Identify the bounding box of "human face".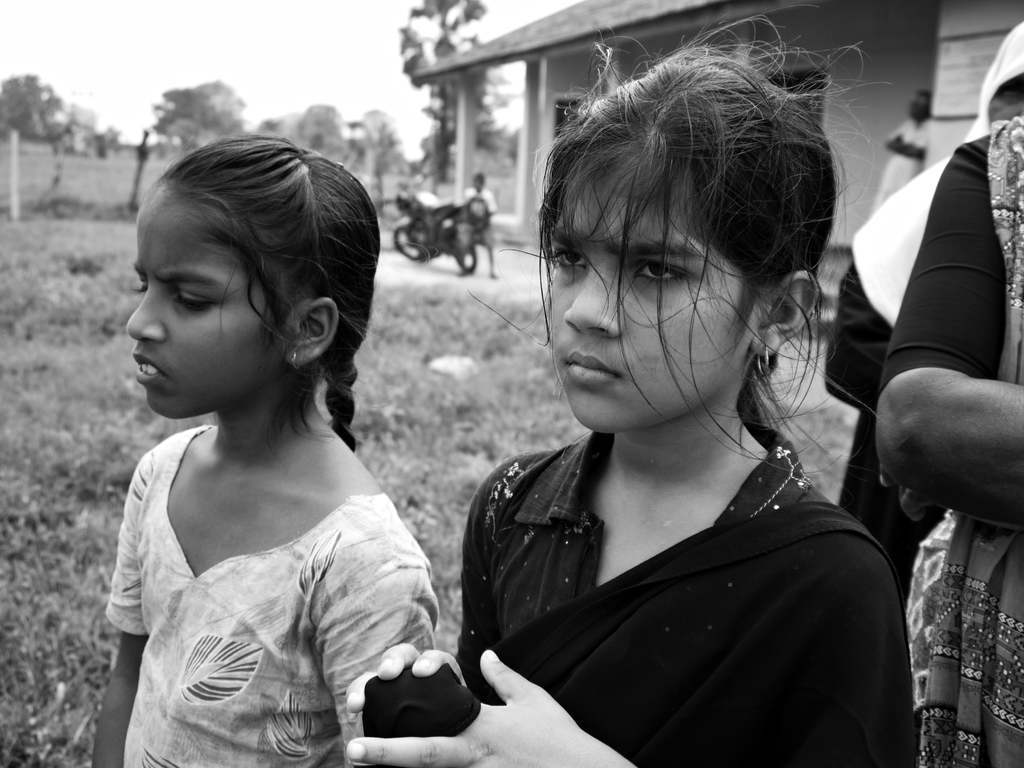
l=124, t=182, r=272, b=413.
